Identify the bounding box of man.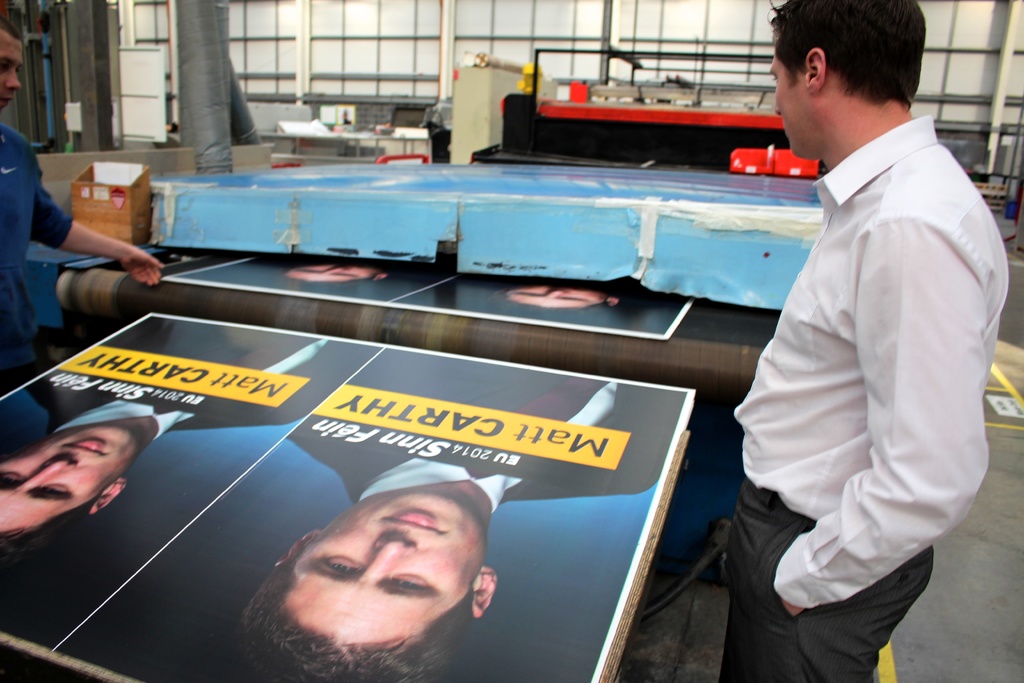
box(0, 313, 380, 561).
